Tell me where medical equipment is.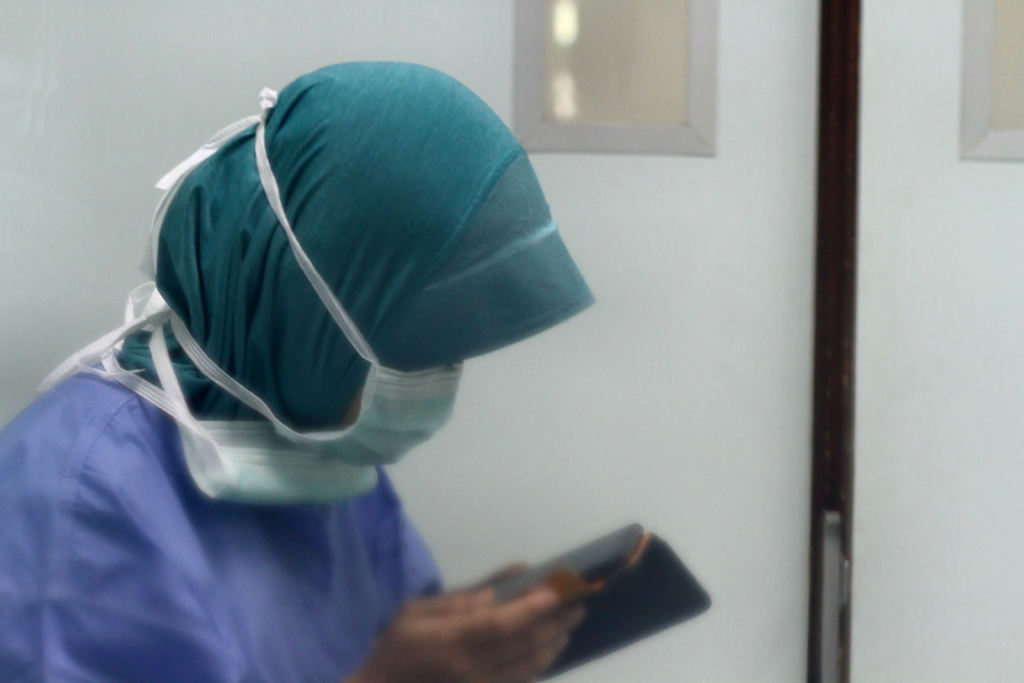
medical equipment is at rect(809, 0, 859, 682).
